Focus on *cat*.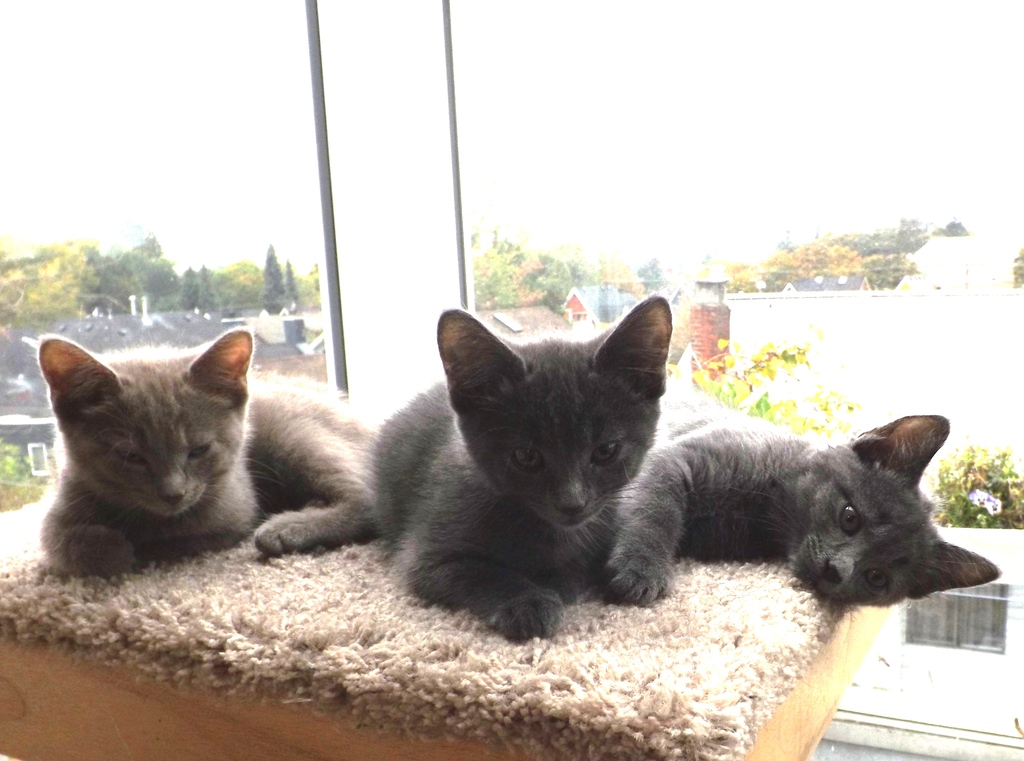
Focused at 30:330:380:579.
